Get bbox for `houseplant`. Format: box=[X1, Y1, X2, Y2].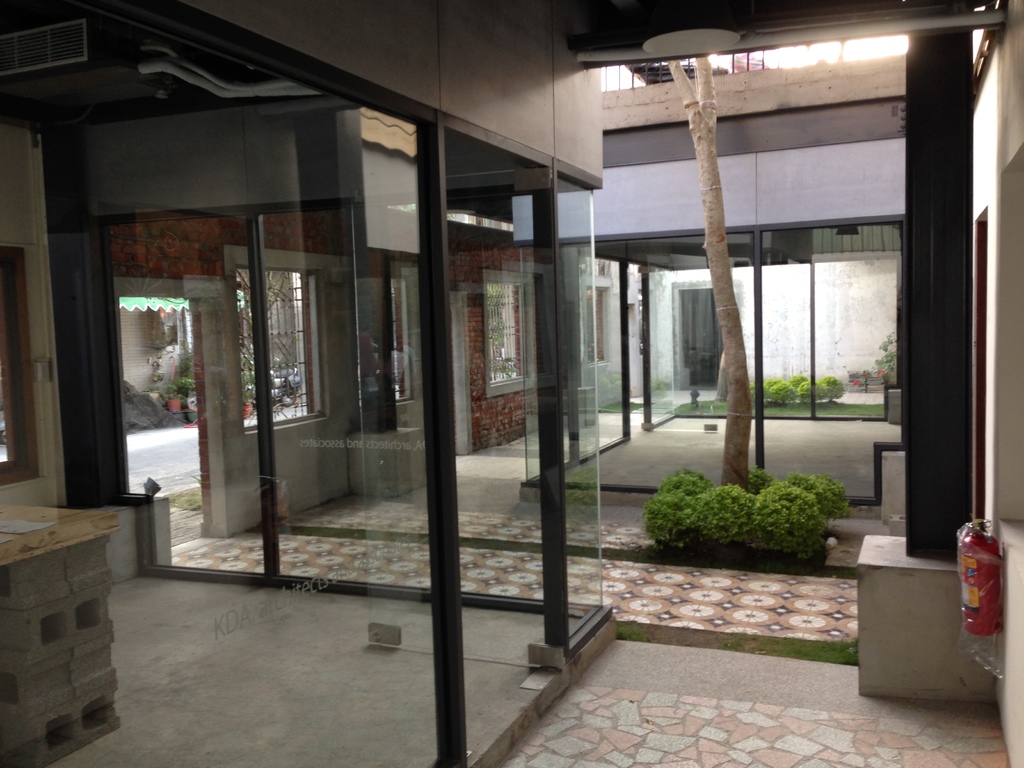
box=[152, 384, 177, 412].
